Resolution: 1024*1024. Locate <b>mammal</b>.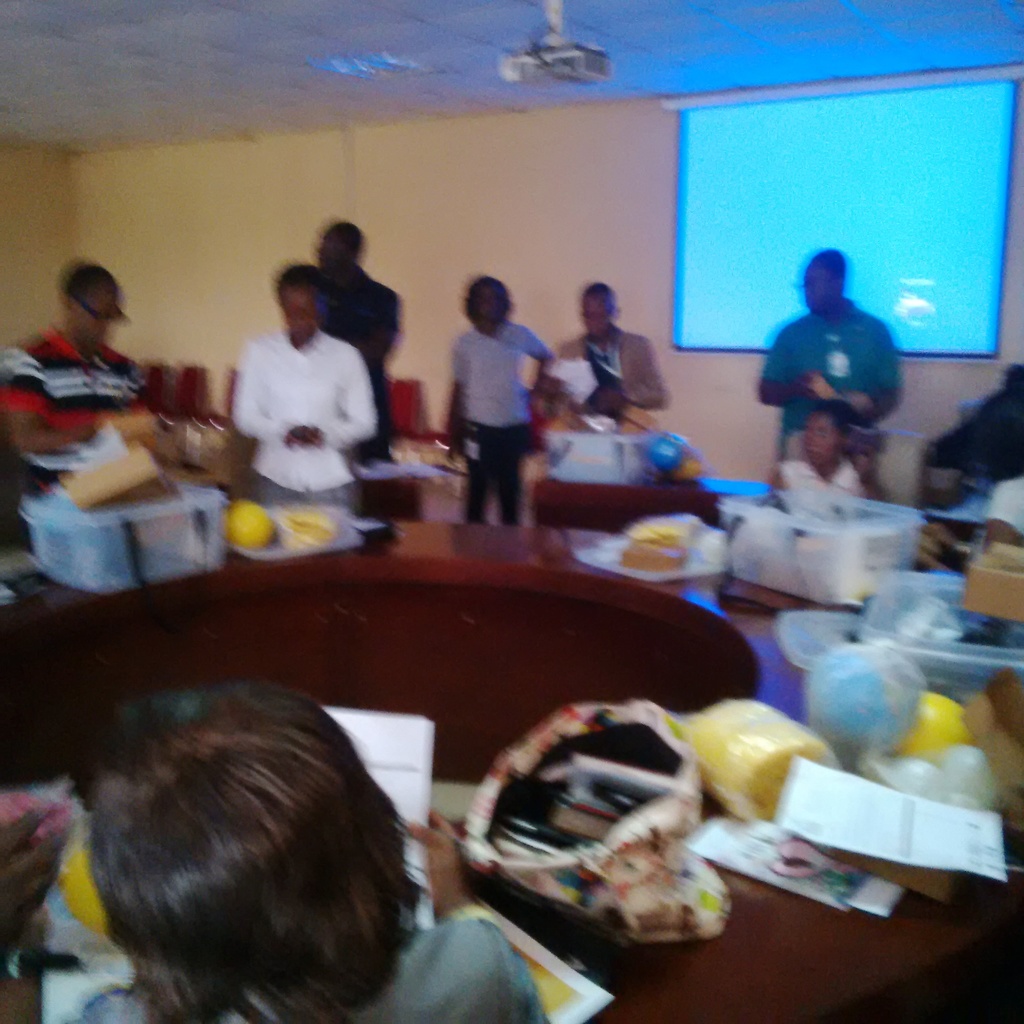
box=[925, 361, 1023, 487].
